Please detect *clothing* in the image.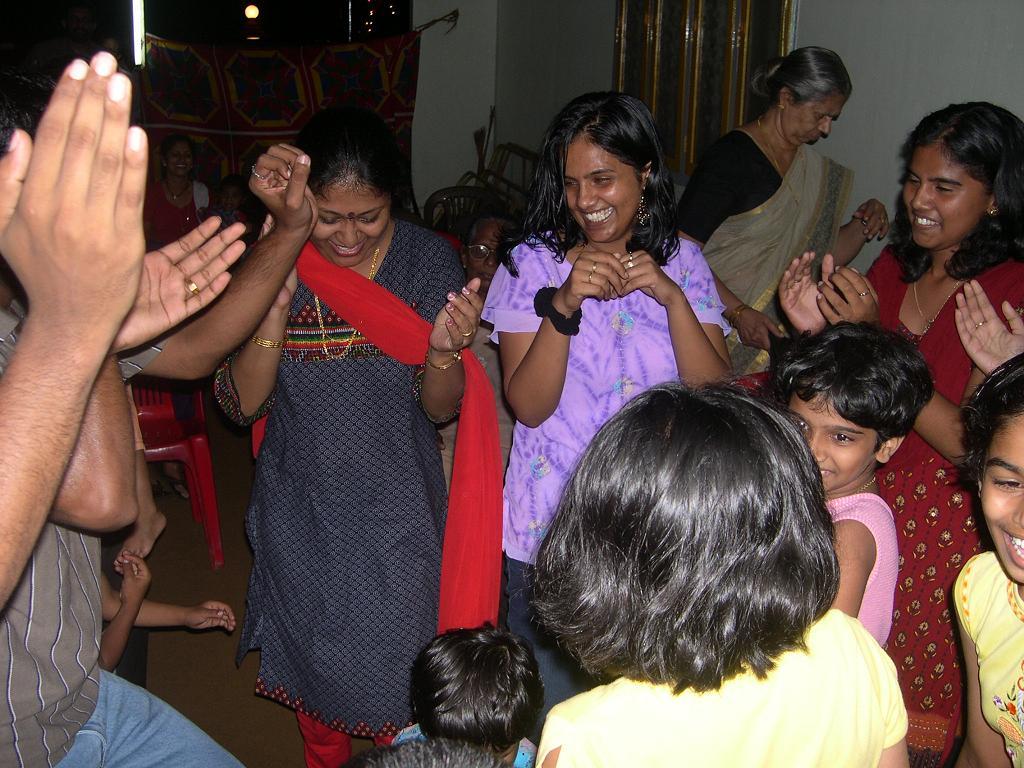
region(952, 547, 1022, 767).
